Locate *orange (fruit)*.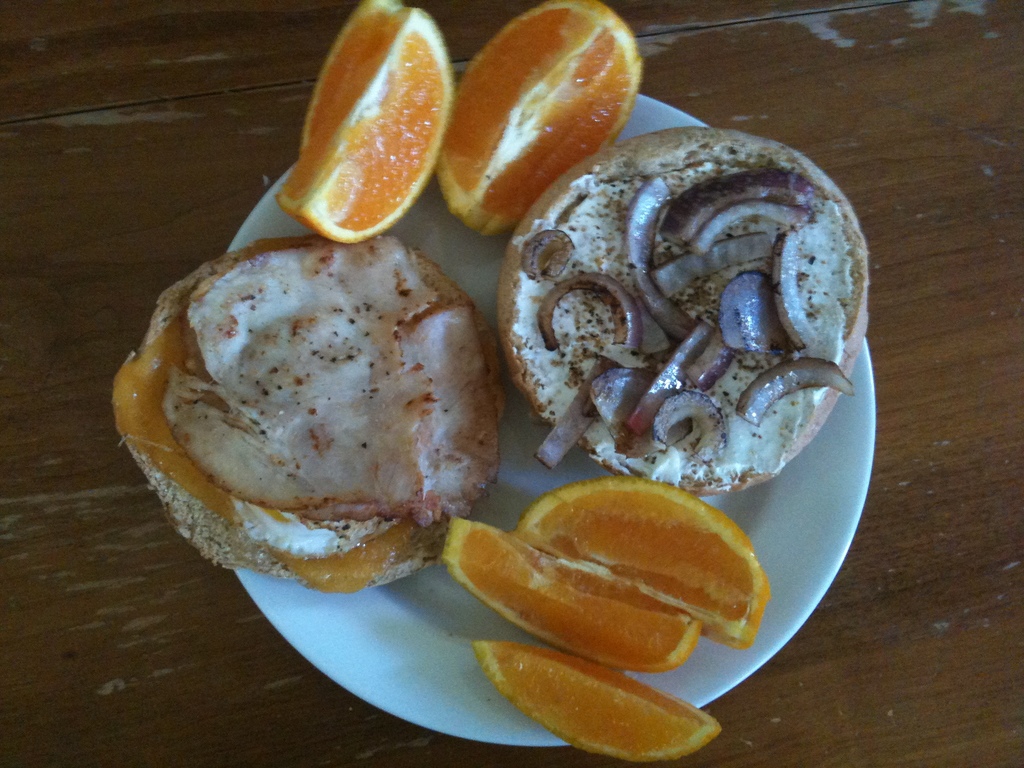
Bounding box: box=[438, 519, 701, 668].
